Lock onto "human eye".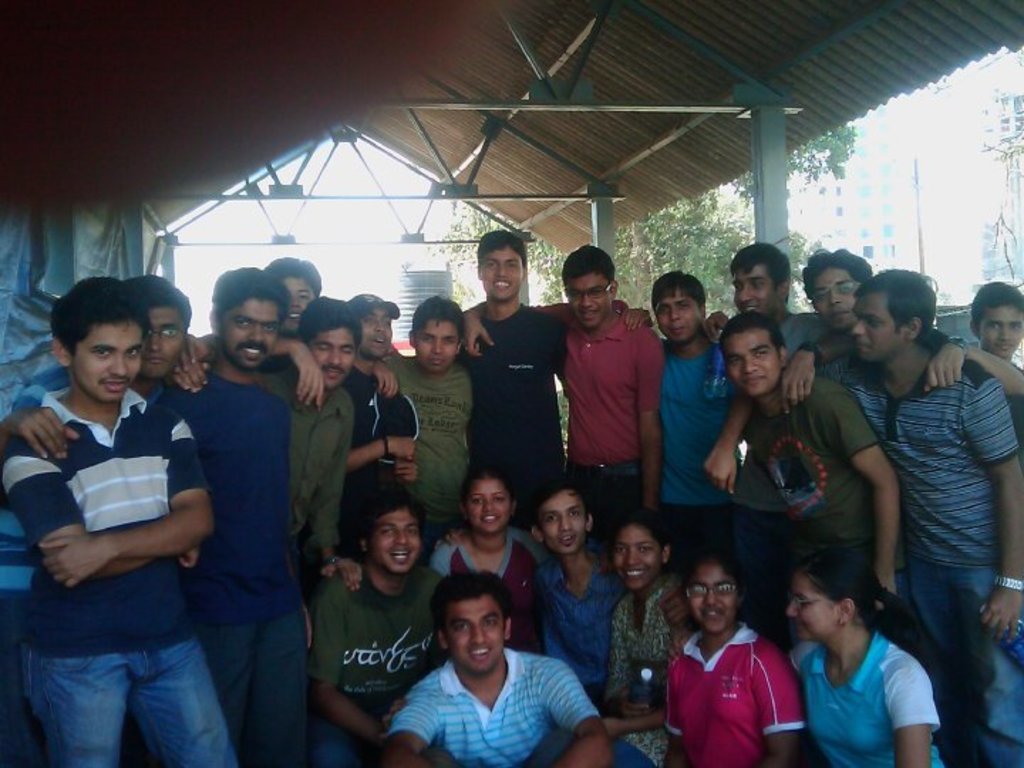
Locked: (563,509,585,521).
